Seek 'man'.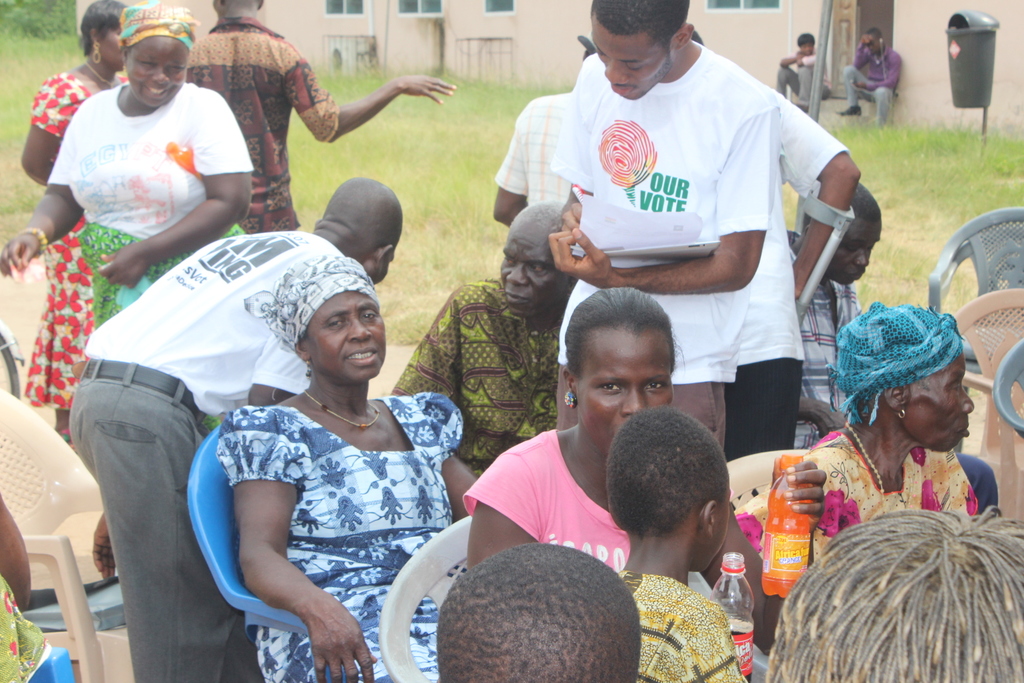
(left=543, top=0, right=771, bottom=434).
